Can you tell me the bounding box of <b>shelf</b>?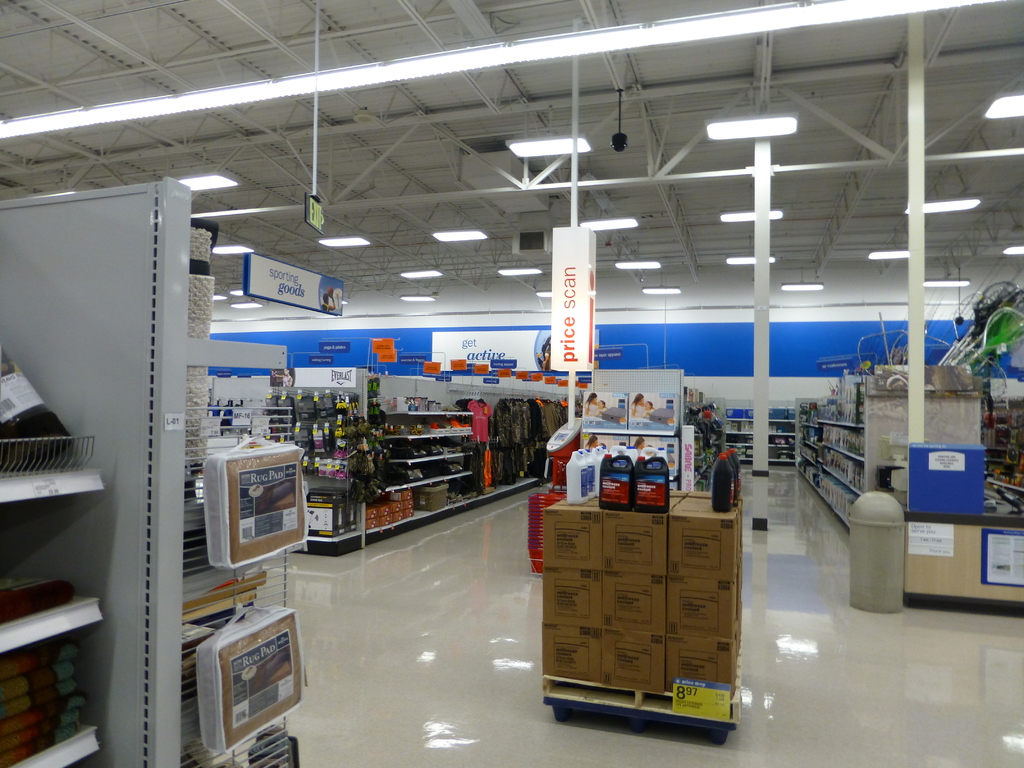
[368,416,481,441].
